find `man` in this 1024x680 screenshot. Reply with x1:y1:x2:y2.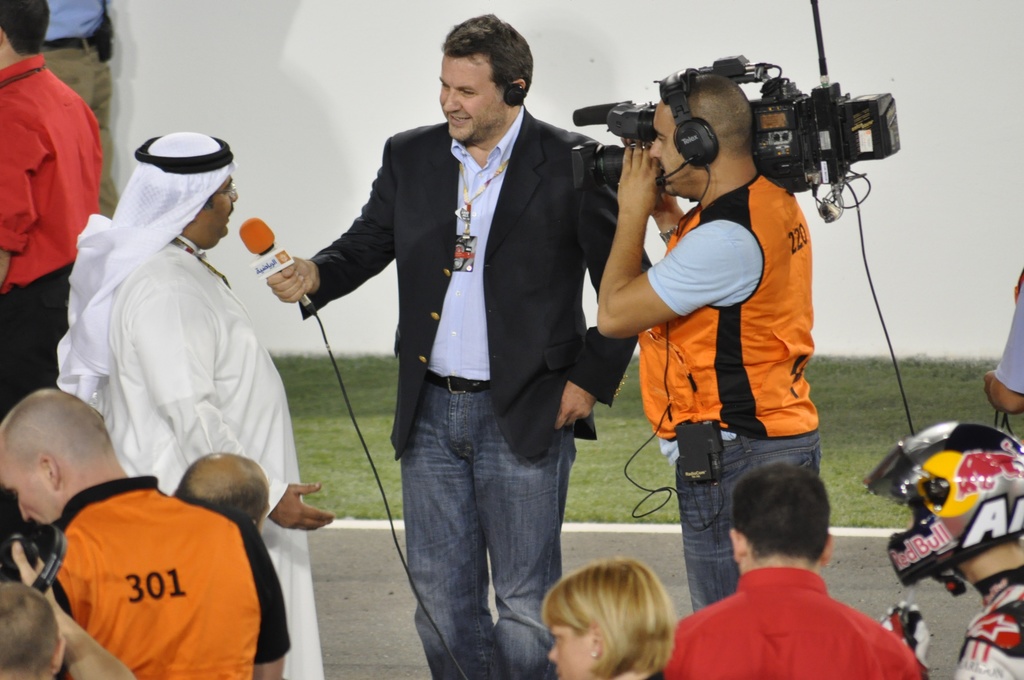
0:538:130:679.
